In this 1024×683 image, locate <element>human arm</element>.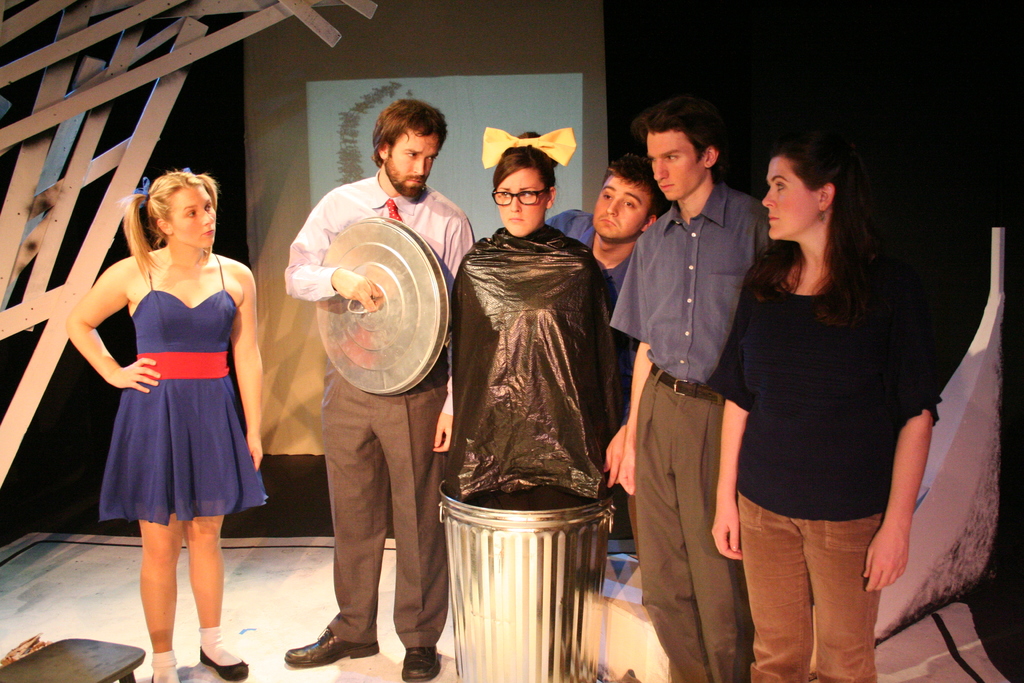
Bounding box: box(710, 257, 753, 564).
